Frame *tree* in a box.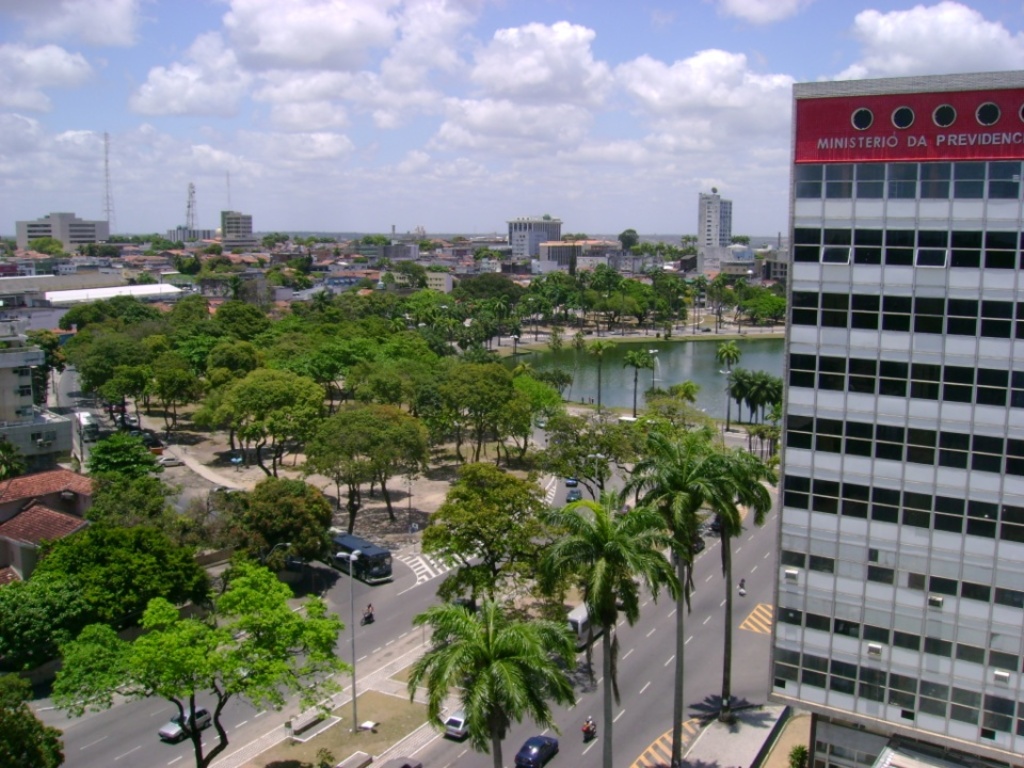
343 290 372 322.
